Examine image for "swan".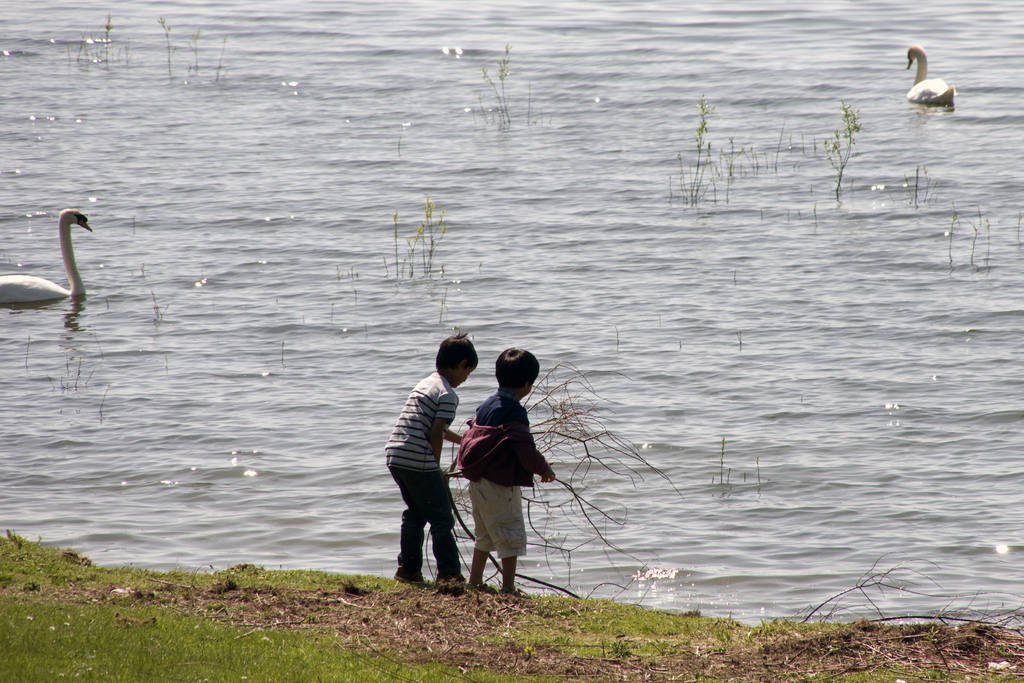
Examination result: [904,47,956,102].
